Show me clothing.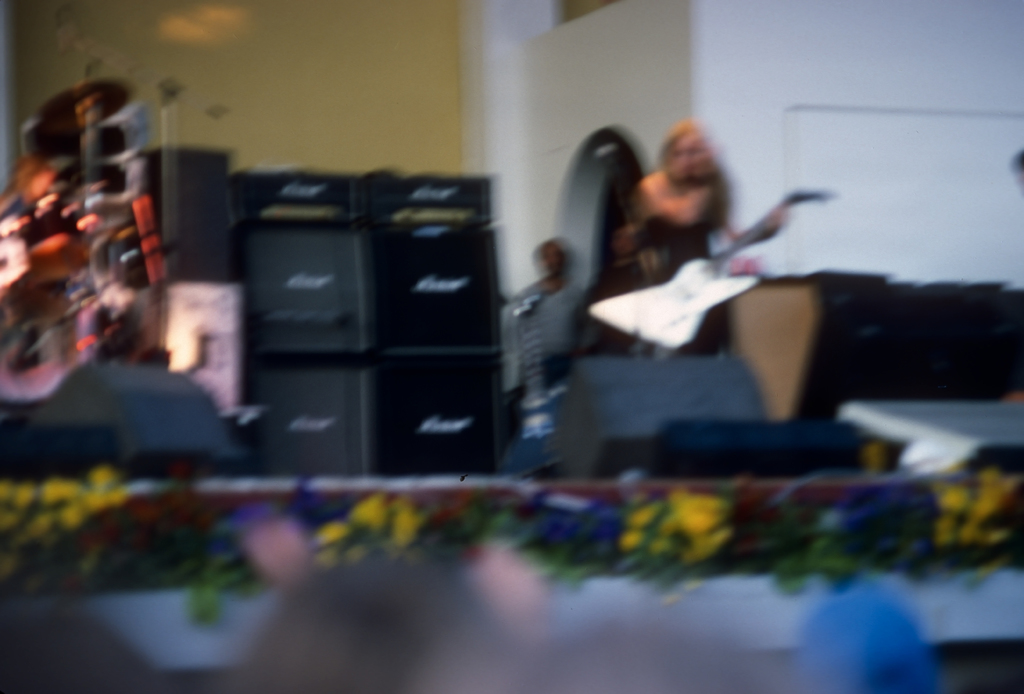
clothing is here: box=[585, 186, 774, 351].
